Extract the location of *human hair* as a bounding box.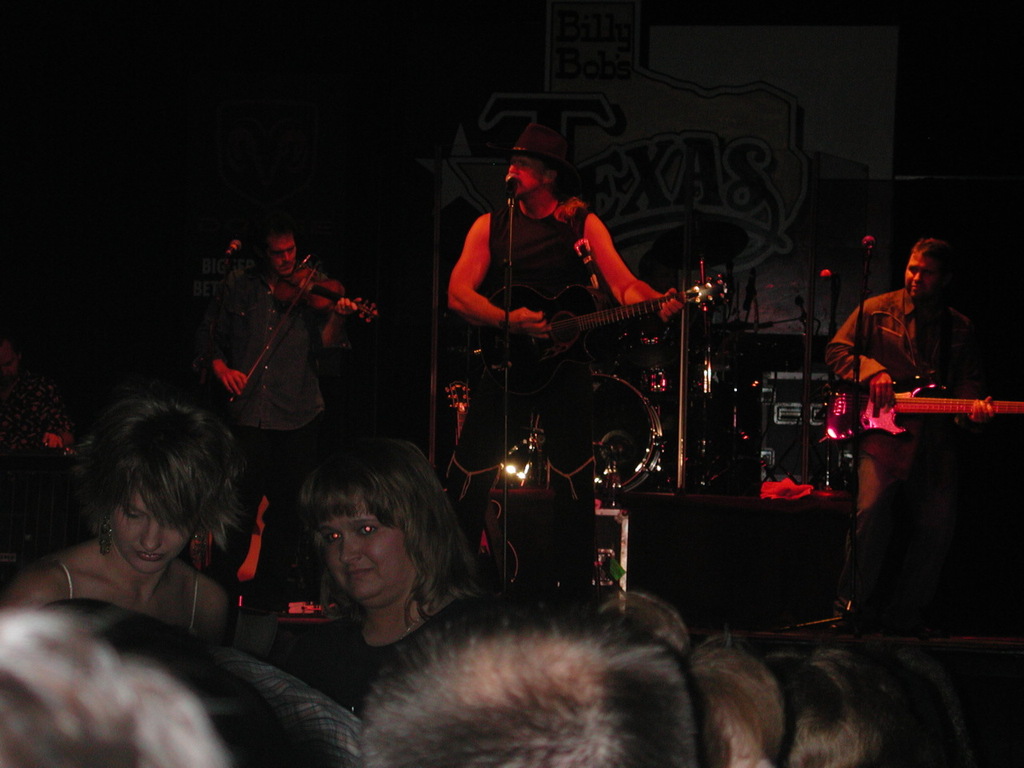
detection(74, 394, 248, 562).
